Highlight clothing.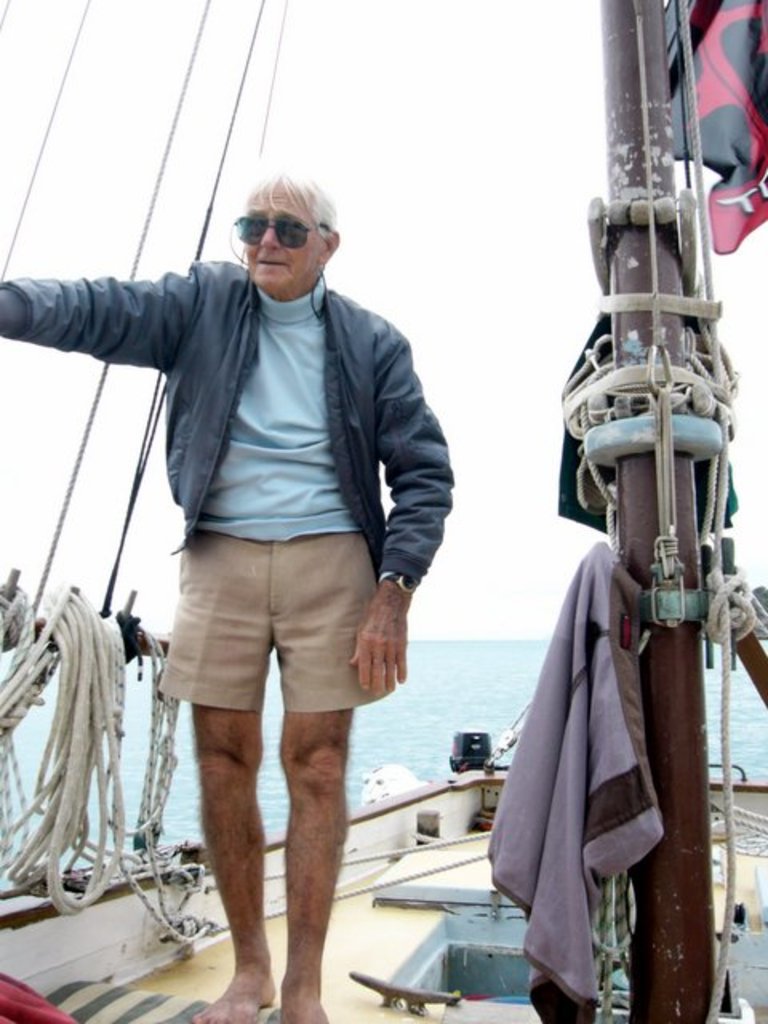
Highlighted region: {"left": 62, "top": 186, "right": 458, "bottom": 806}.
